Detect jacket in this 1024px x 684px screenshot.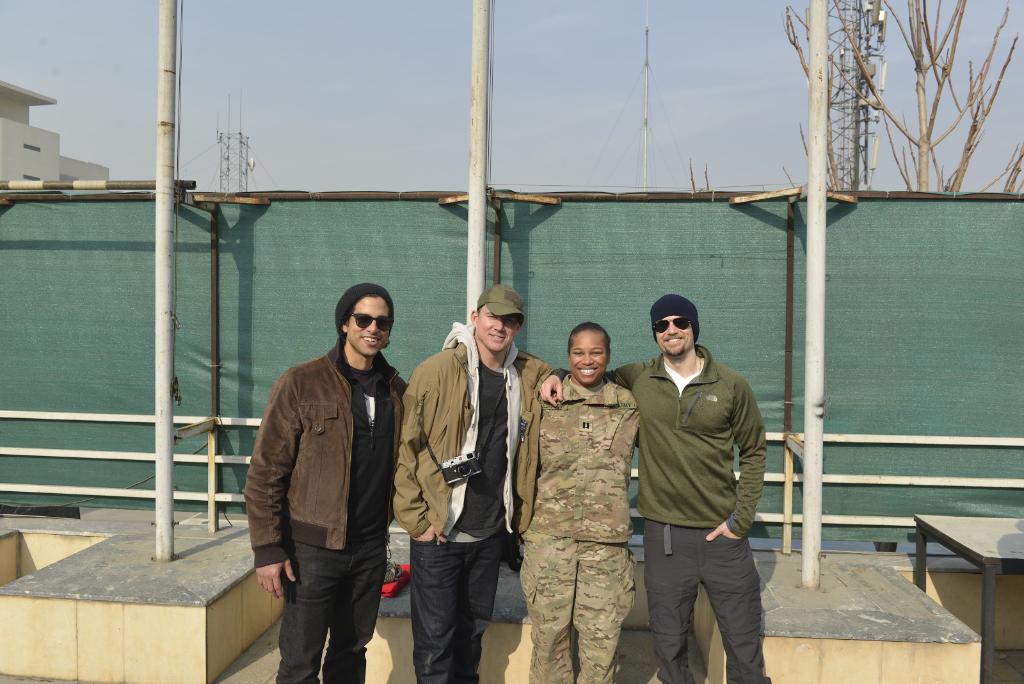
Detection: <box>553,349,773,546</box>.
